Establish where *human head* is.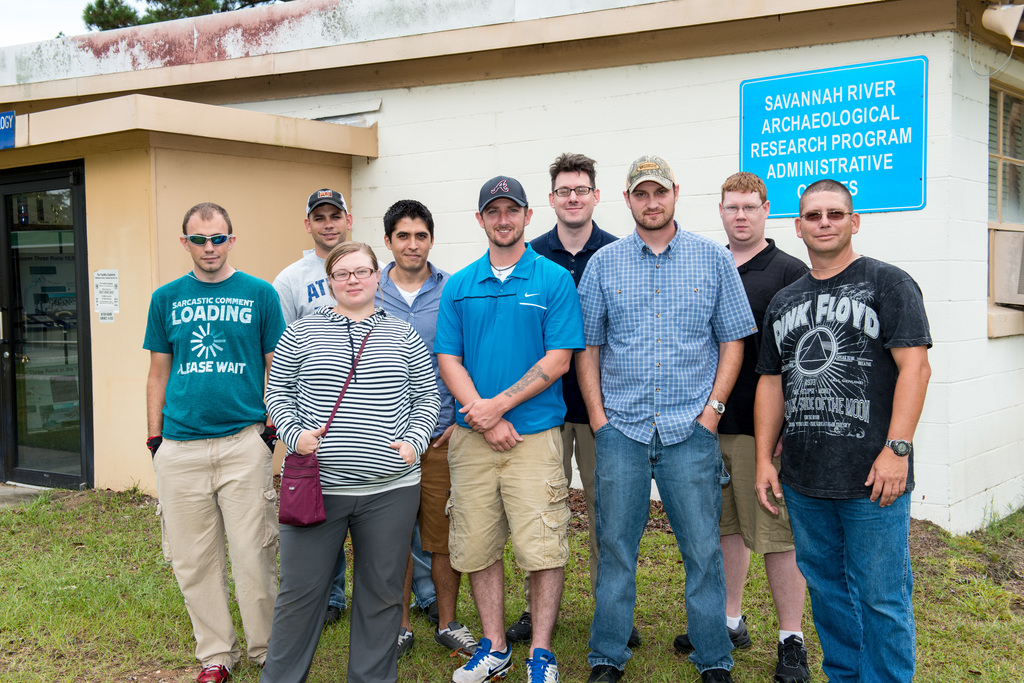
Established at (623, 152, 680, 225).
